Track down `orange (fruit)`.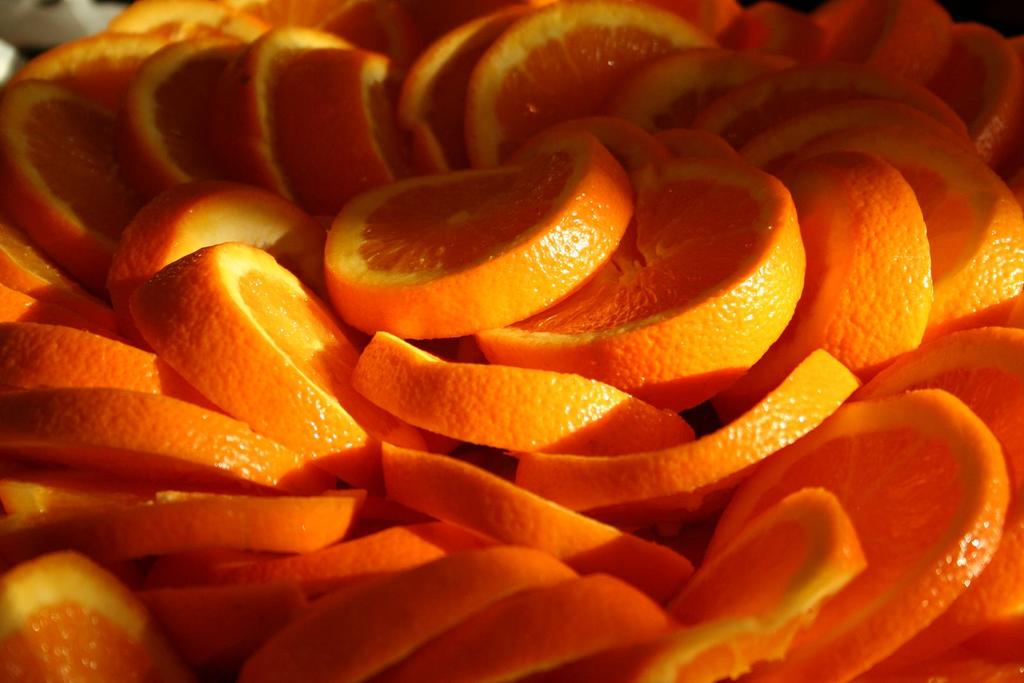
Tracked to [400, 575, 675, 682].
